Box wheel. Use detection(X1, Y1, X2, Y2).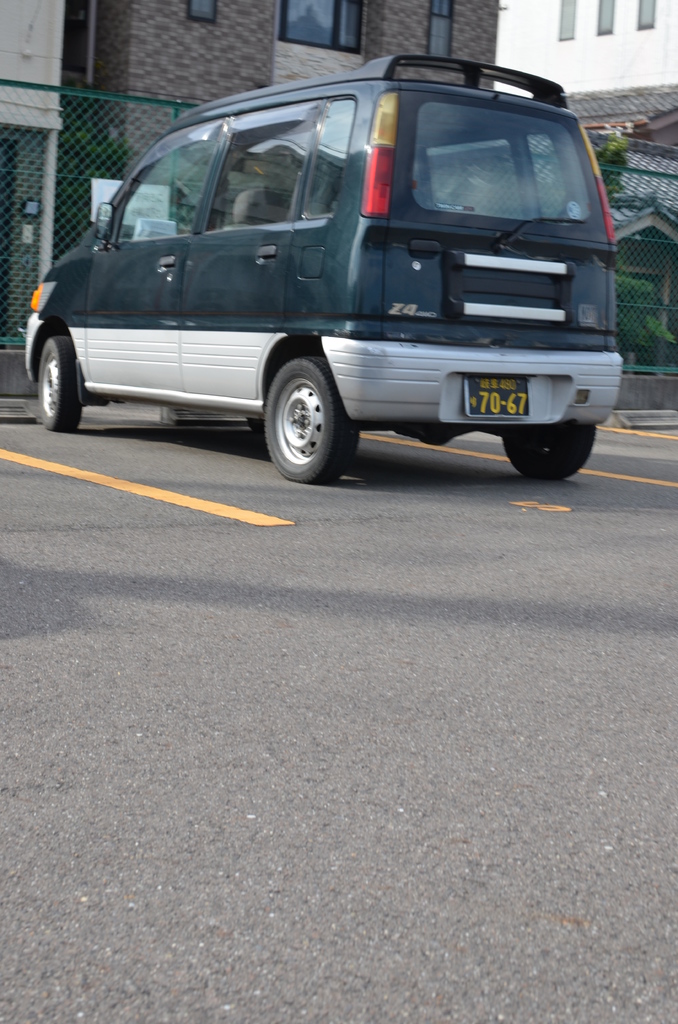
detection(259, 352, 362, 486).
